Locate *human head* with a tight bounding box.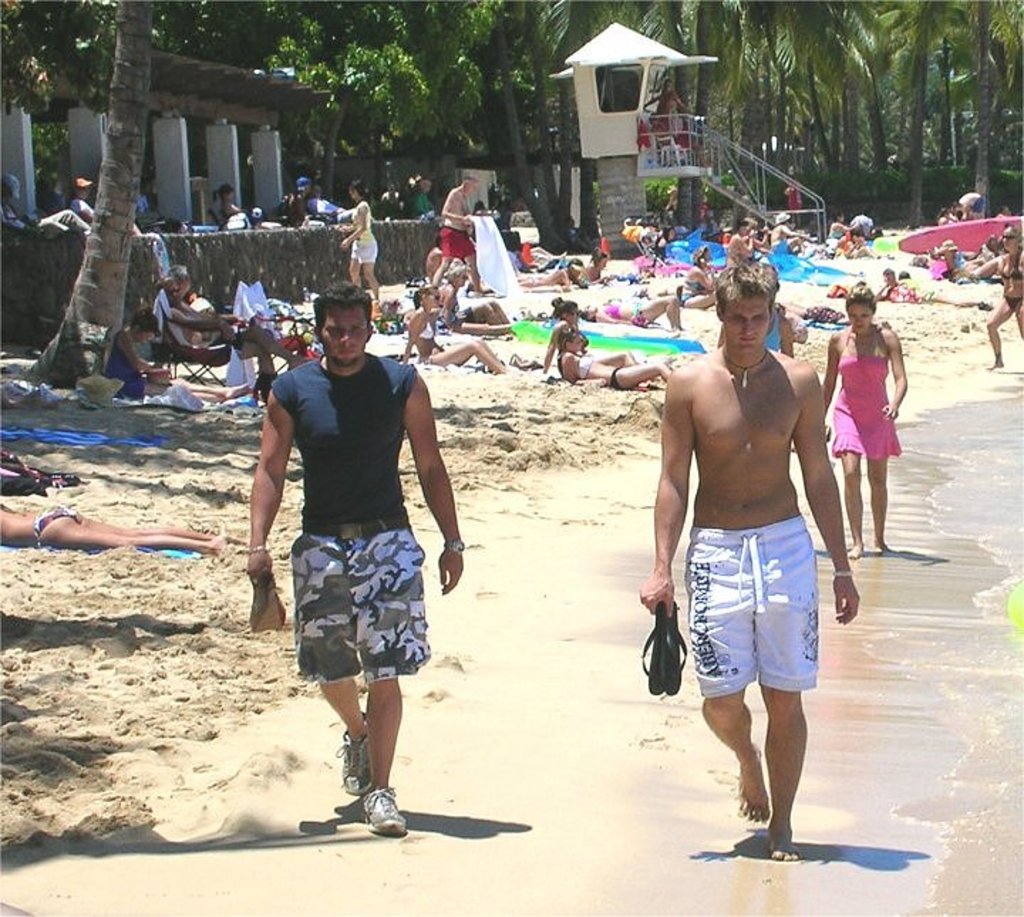
(553,297,576,318).
